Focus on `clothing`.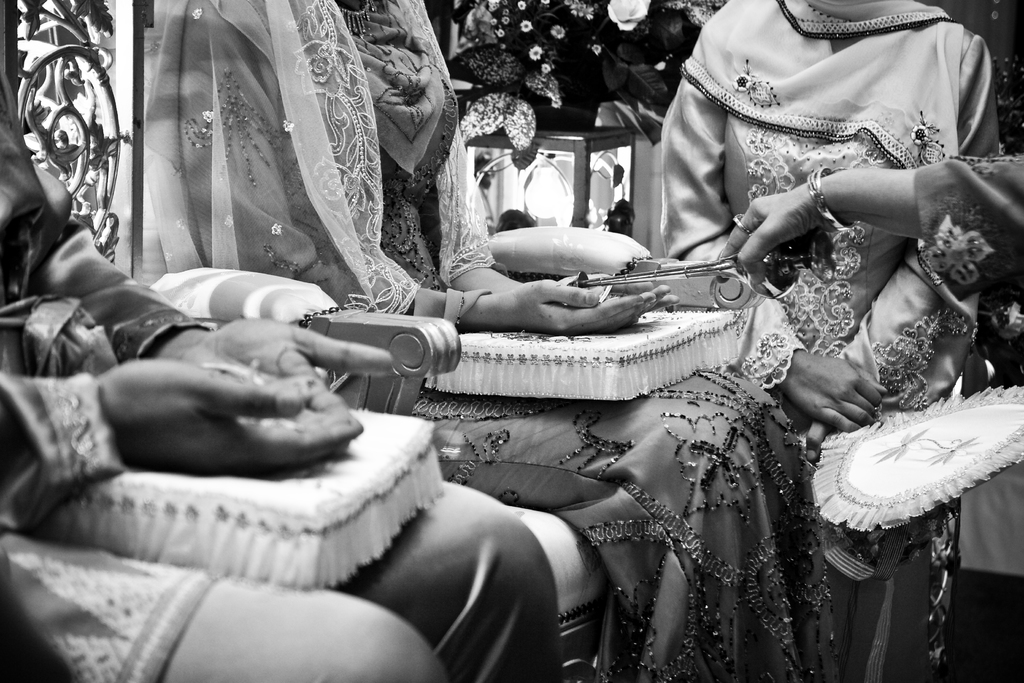
Focused at l=140, t=0, r=860, b=682.
